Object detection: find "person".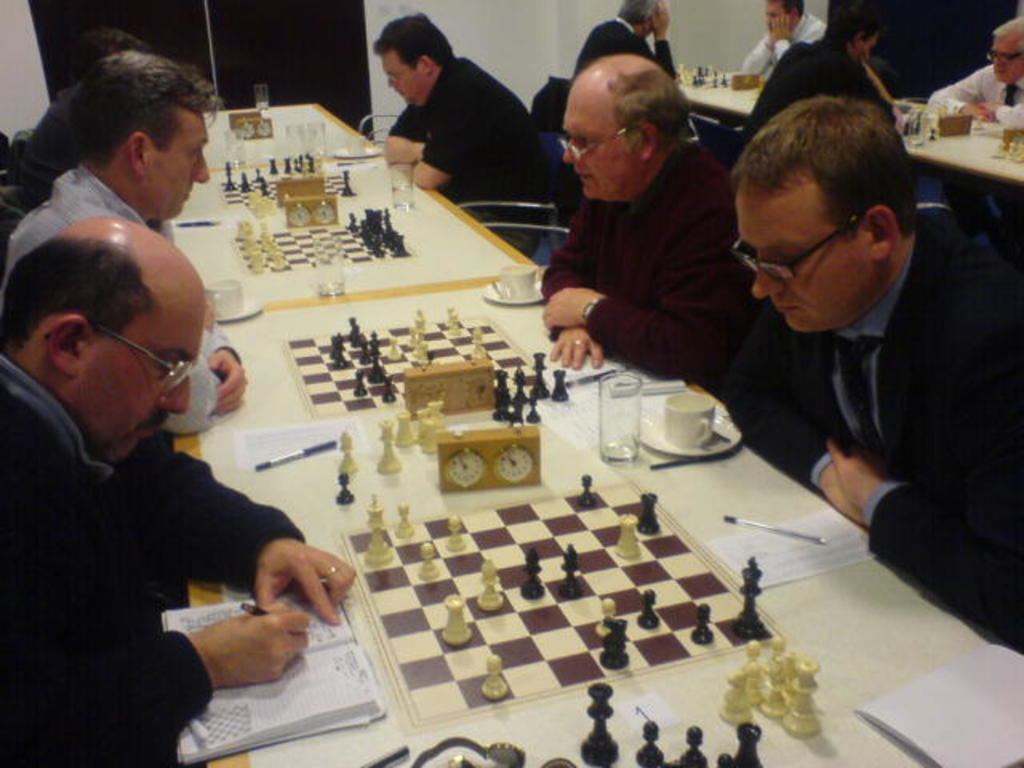
box=[718, 88, 1022, 659].
